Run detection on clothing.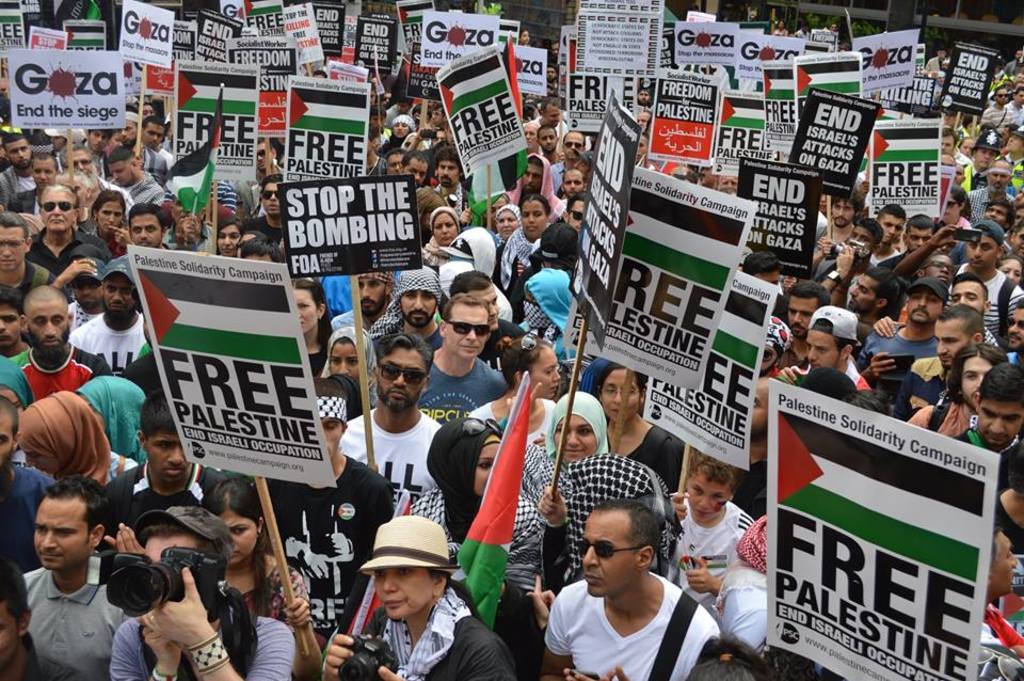
Result: x1=421 y1=170 x2=471 y2=224.
